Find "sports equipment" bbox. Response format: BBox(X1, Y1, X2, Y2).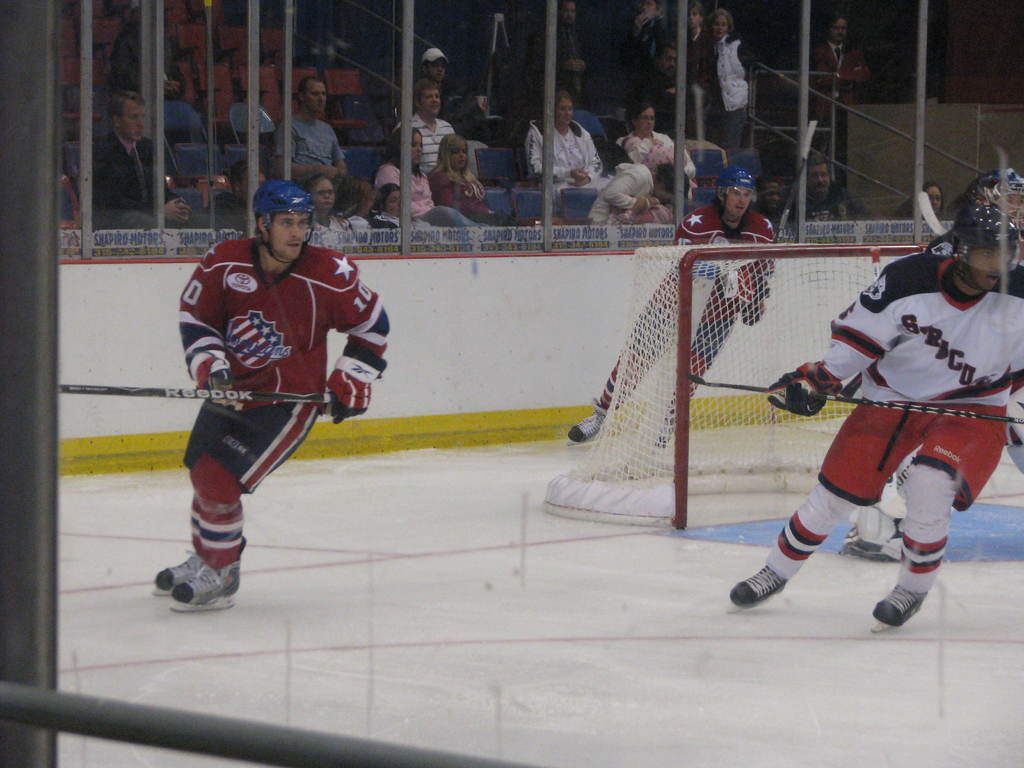
BBox(308, 358, 373, 424).
